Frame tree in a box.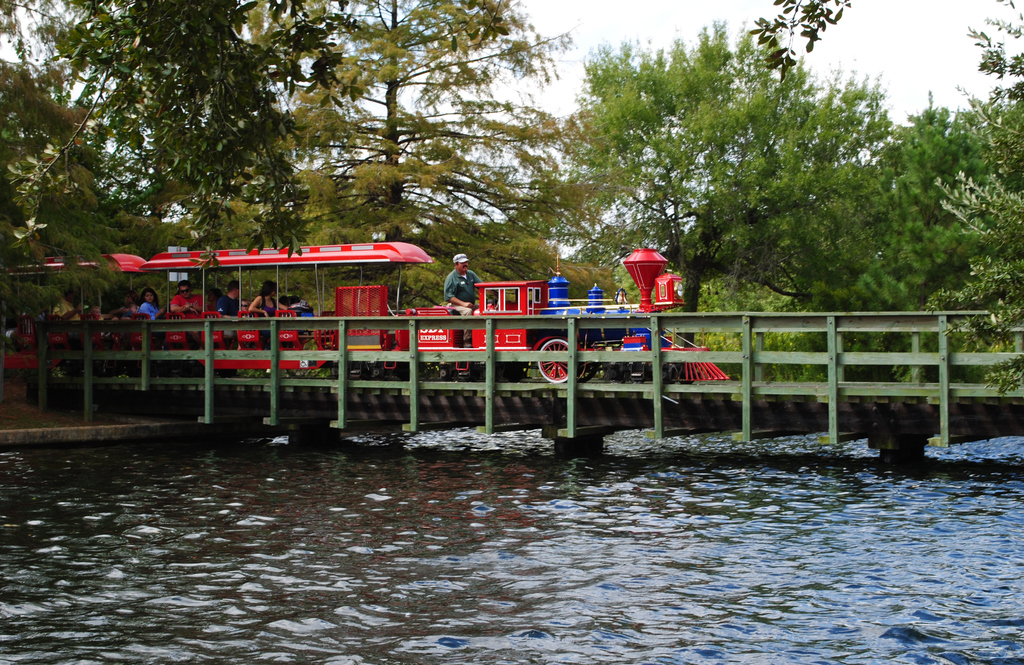
rect(405, 218, 574, 306).
